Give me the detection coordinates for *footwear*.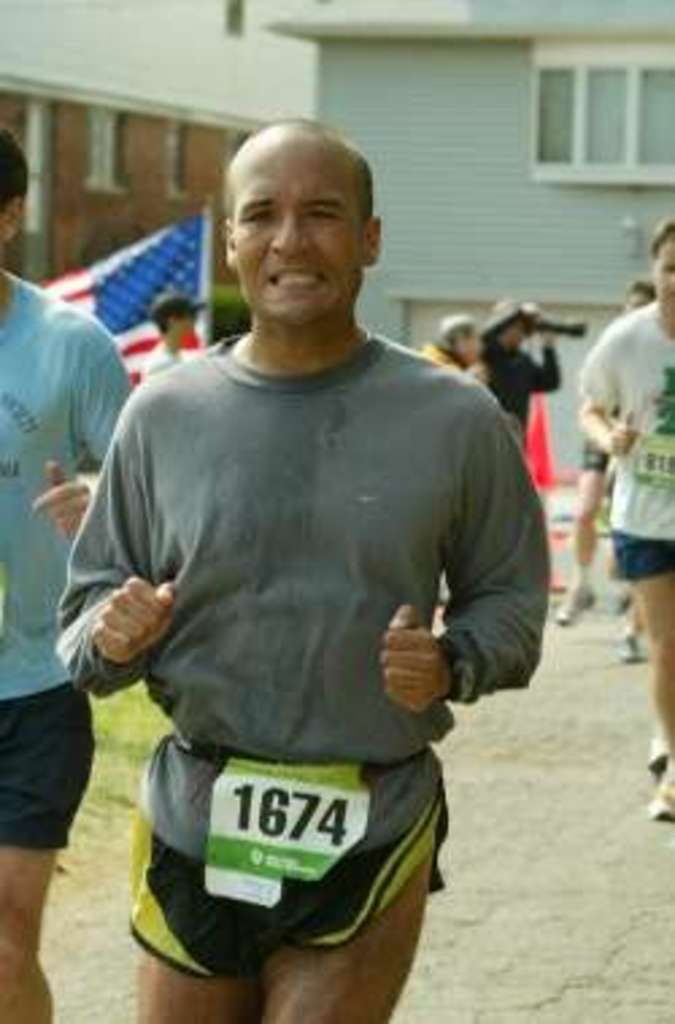
Rect(648, 727, 672, 767).
